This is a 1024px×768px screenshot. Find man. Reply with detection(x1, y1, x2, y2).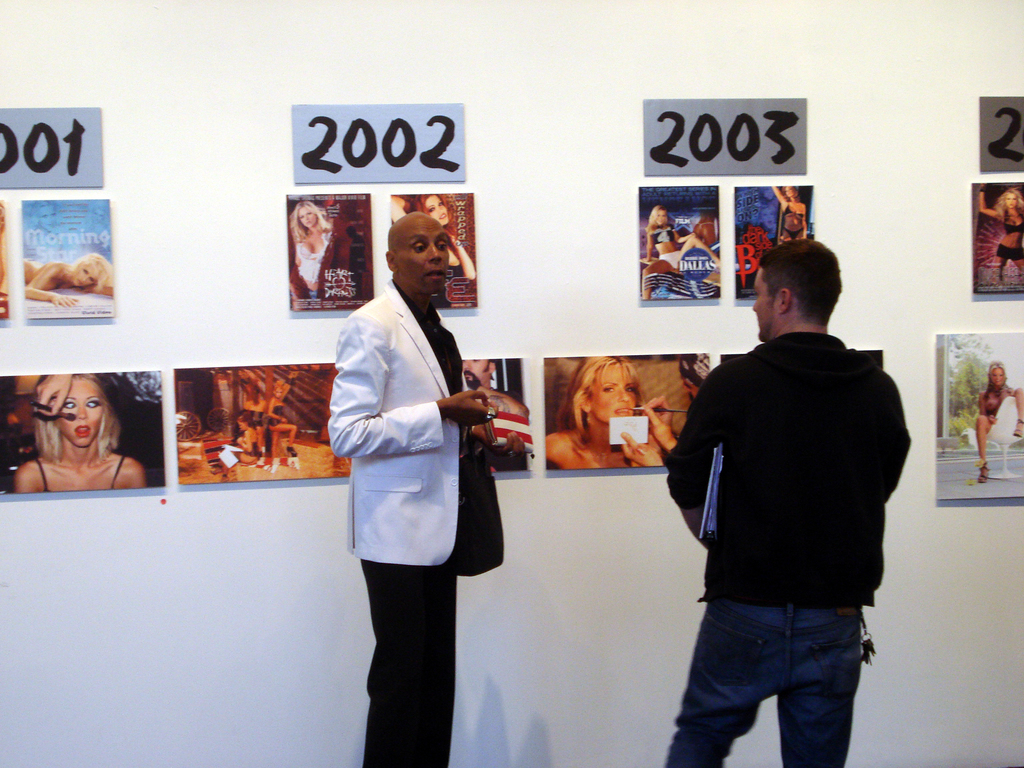
detection(330, 217, 508, 767).
